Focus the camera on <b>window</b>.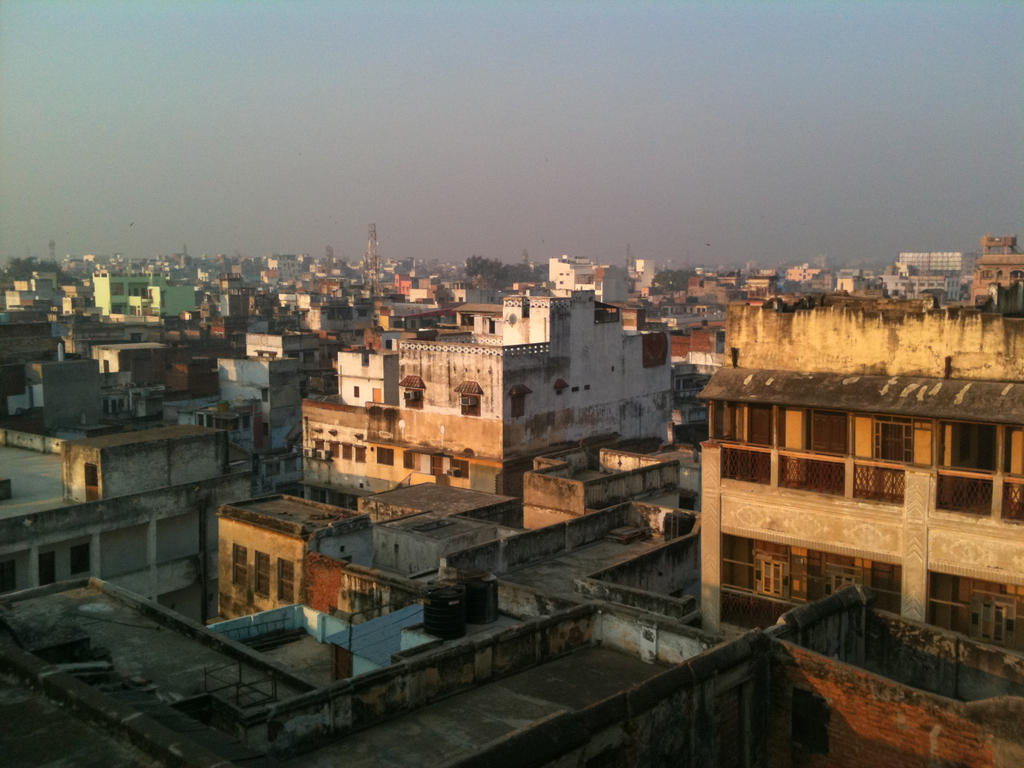
Focus region: [x1=509, y1=383, x2=532, y2=417].
